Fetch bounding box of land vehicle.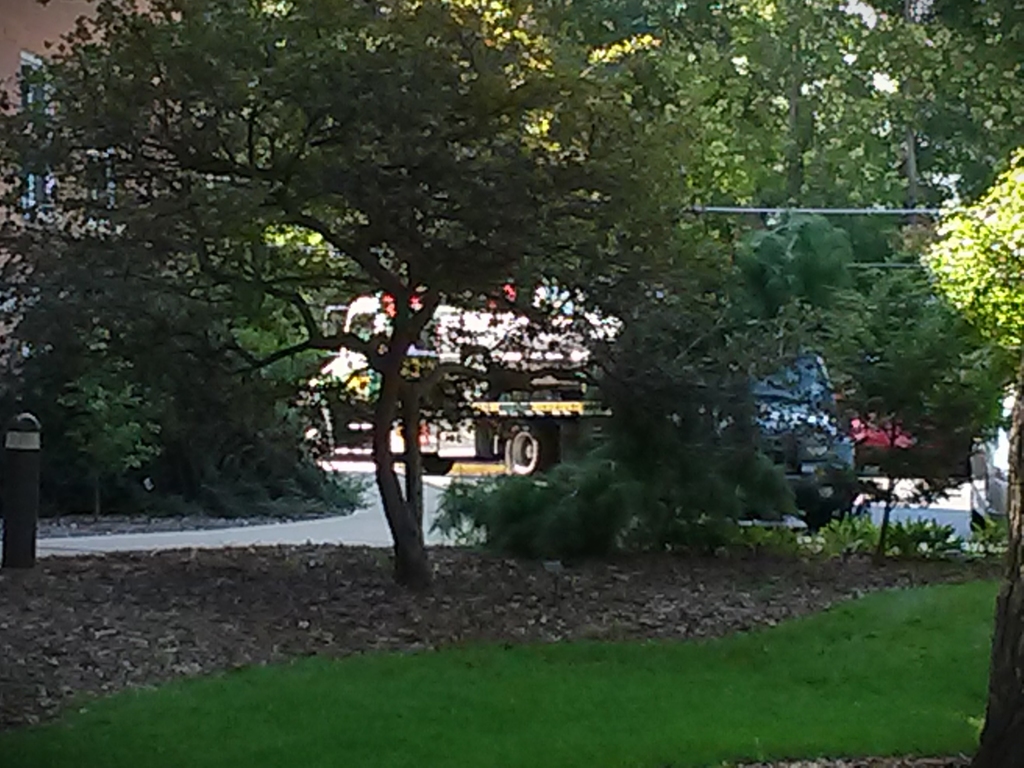
Bbox: [971, 389, 1017, 532].
